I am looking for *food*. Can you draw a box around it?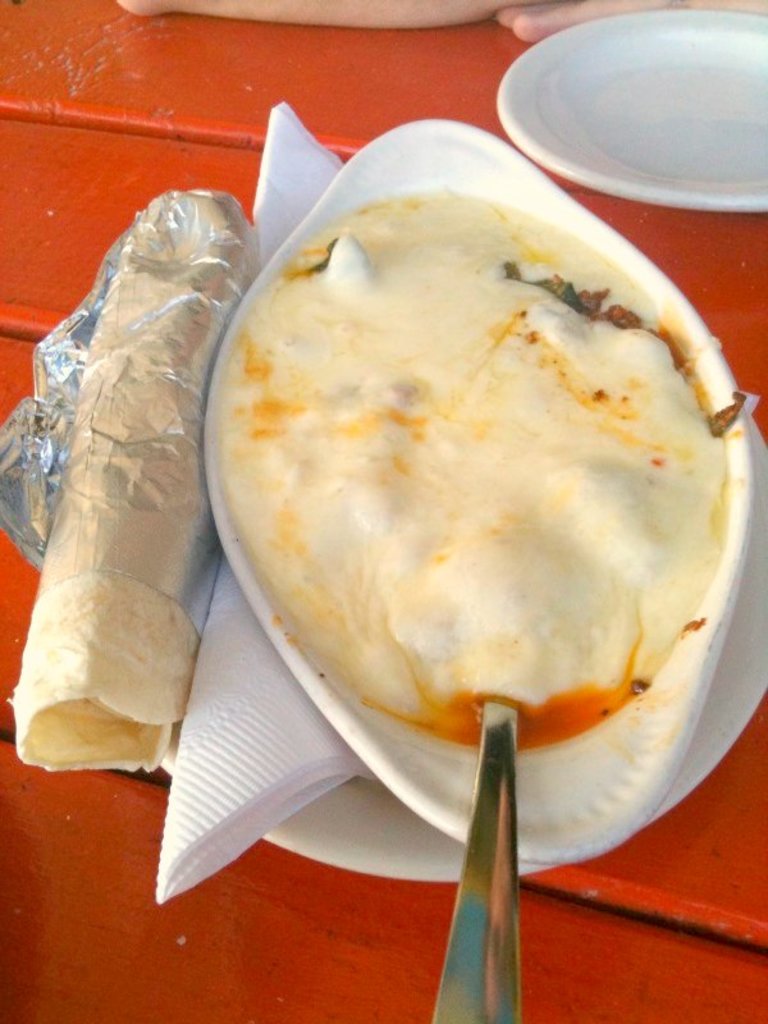
Sure, the bounding box is left=209, top=156, right=740, bottom=781.
